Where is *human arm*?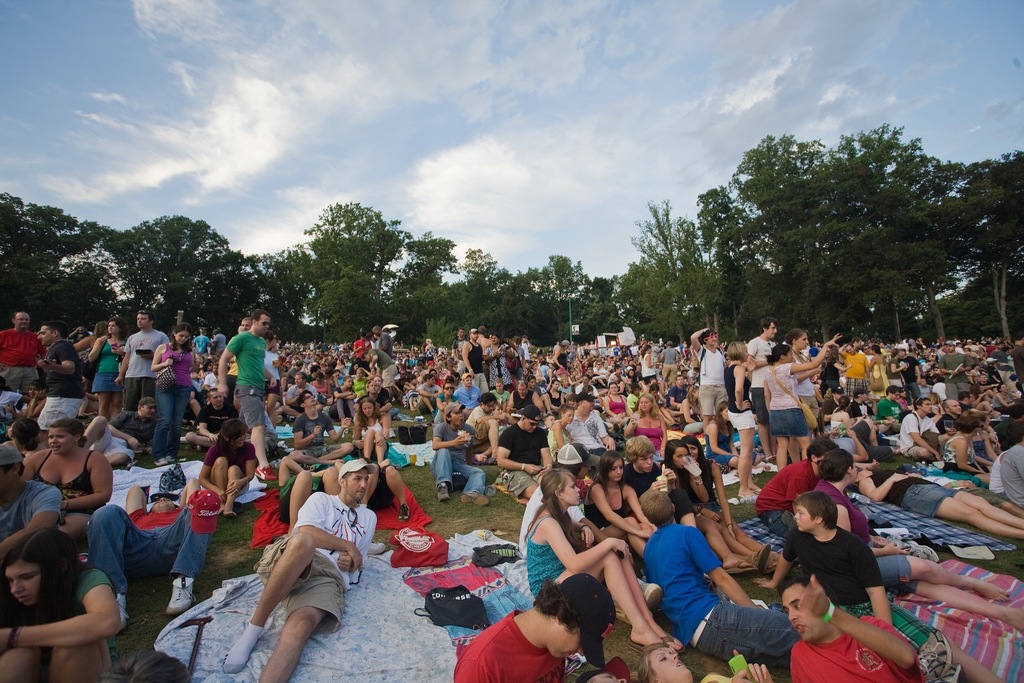
box(72, 338, 90, 352).
